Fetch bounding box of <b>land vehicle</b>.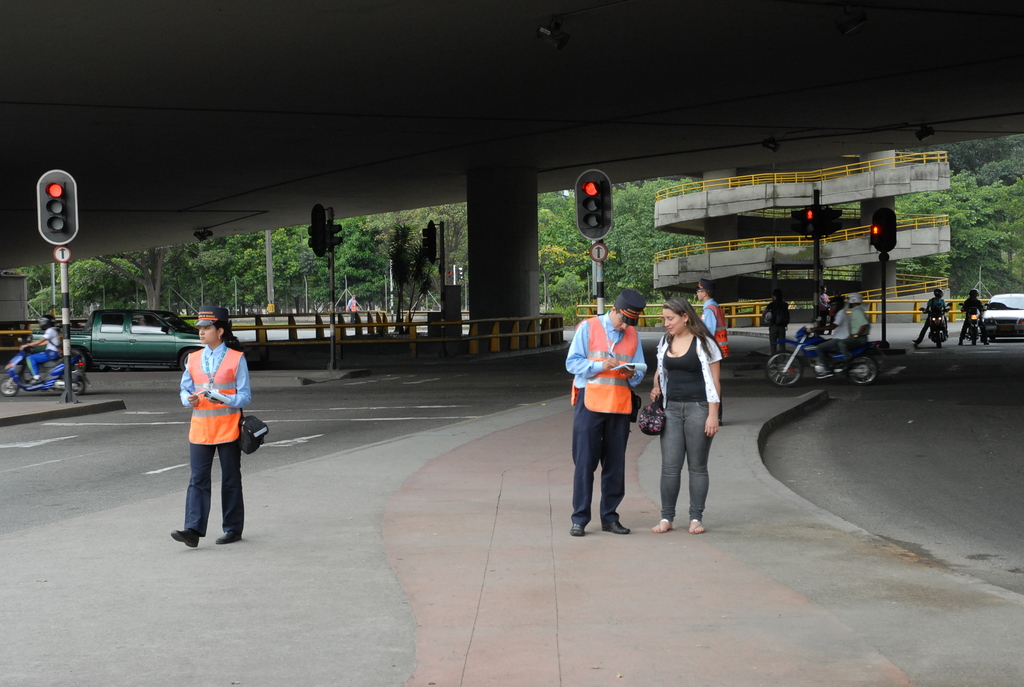
Bbox: [0,336,88,399].
